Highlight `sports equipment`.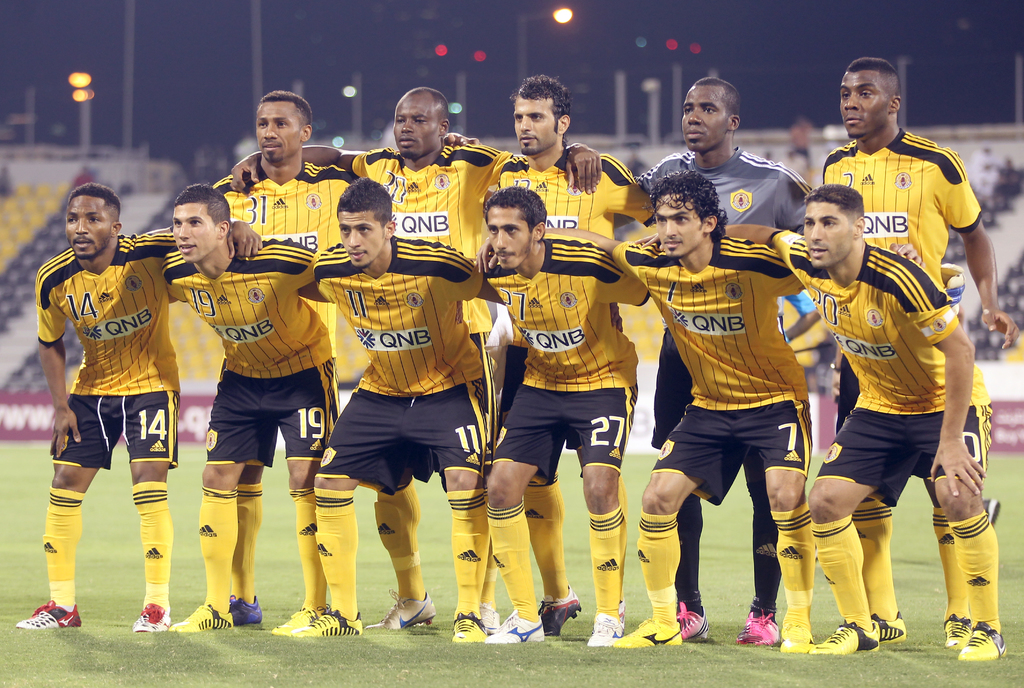
Highlighted region: box=[612, 618, 684, 645].
